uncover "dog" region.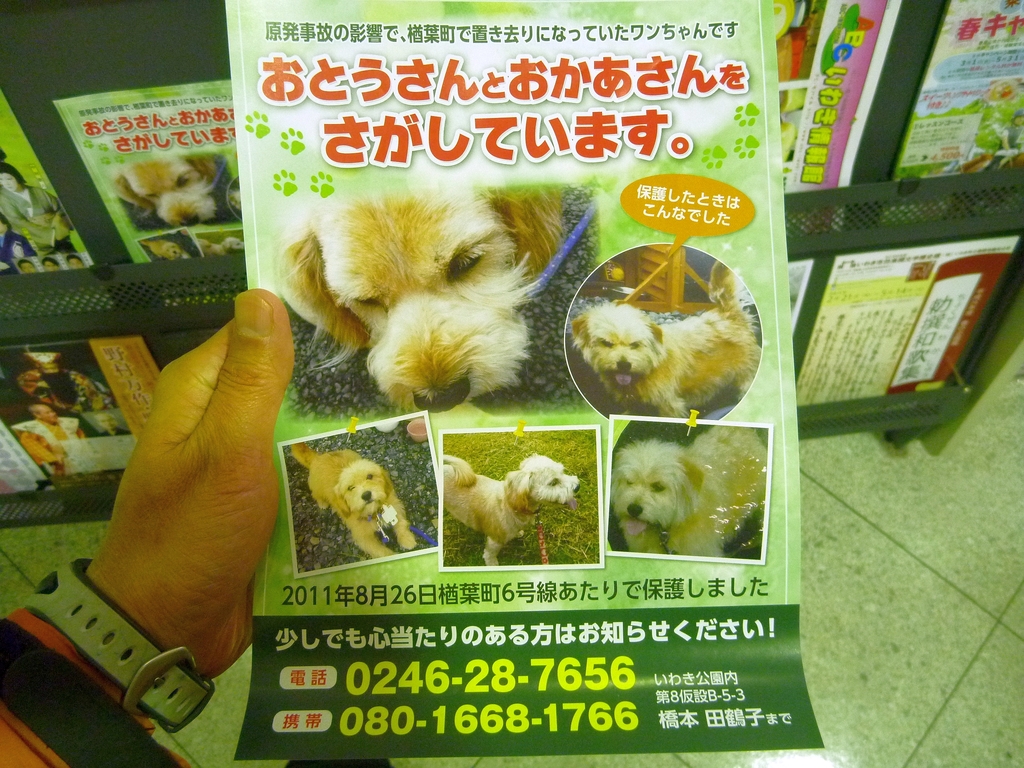
Uncovered: 442:452:584:565.
